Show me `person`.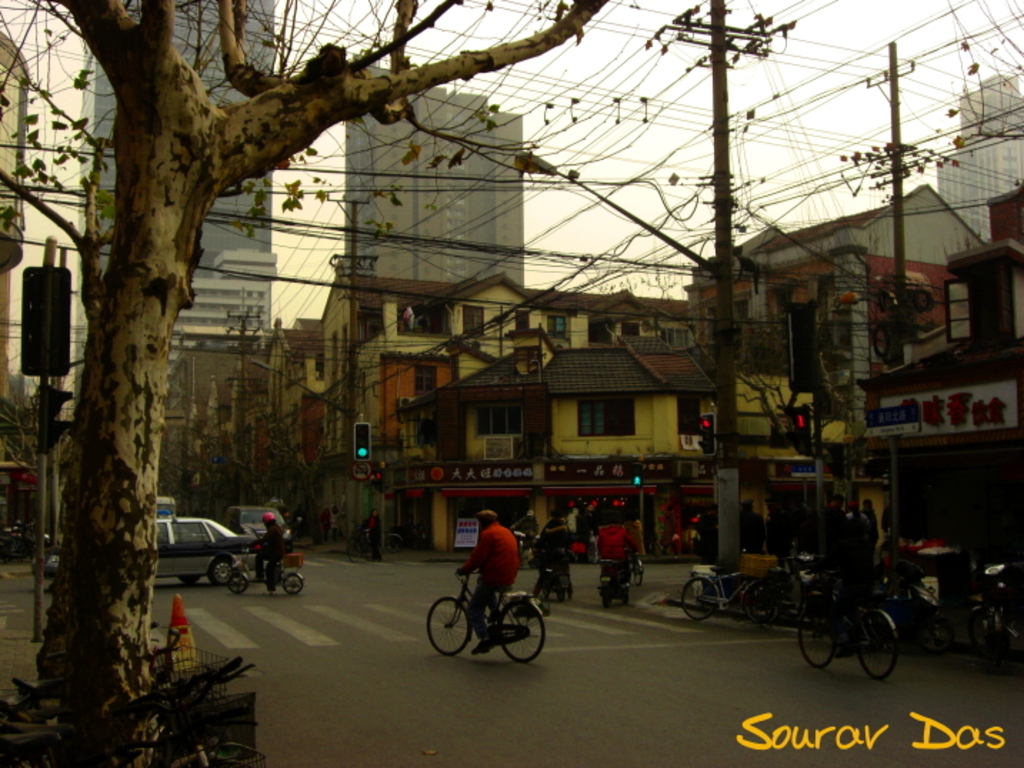
`person` is here: 597:525:640:592.
